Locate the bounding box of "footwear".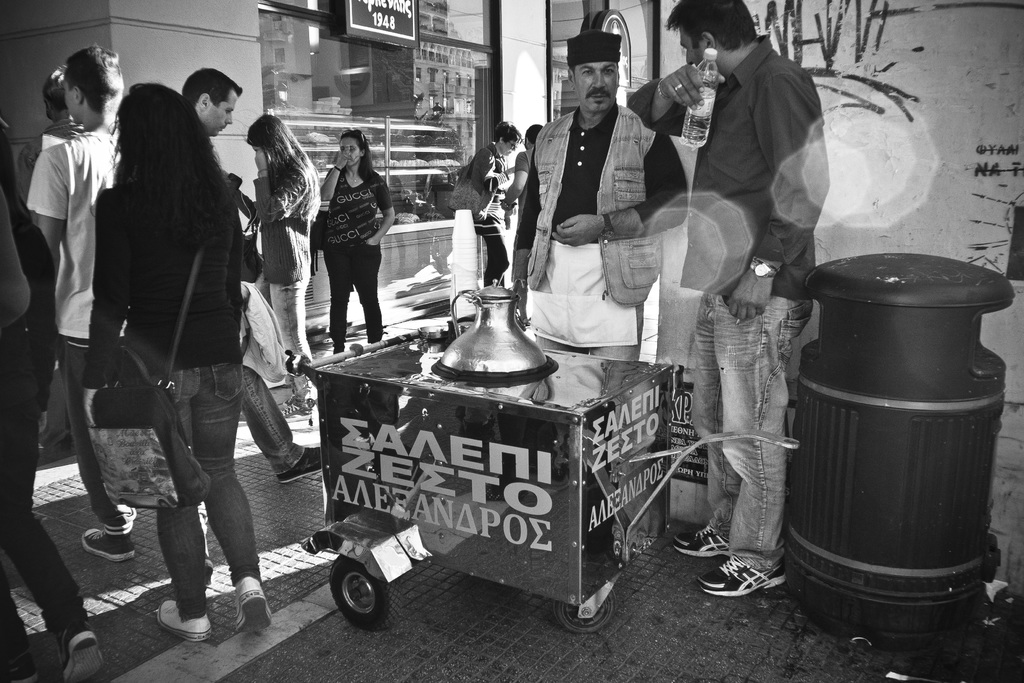
Bounding box: crop(708, 554, 788, 616).
